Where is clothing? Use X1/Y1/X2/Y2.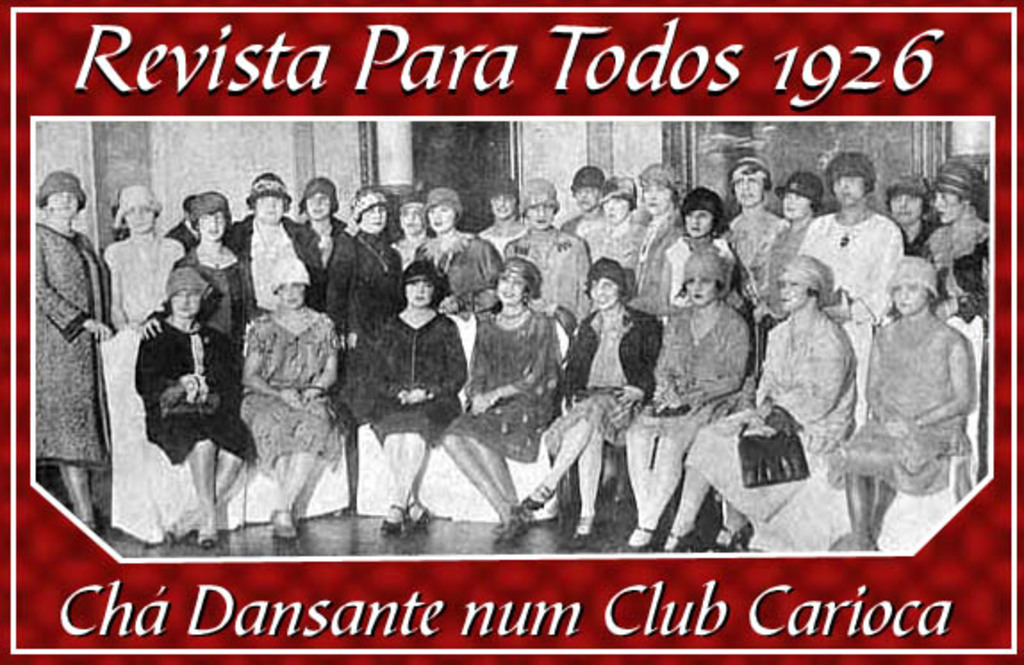
246/312/339/462.
